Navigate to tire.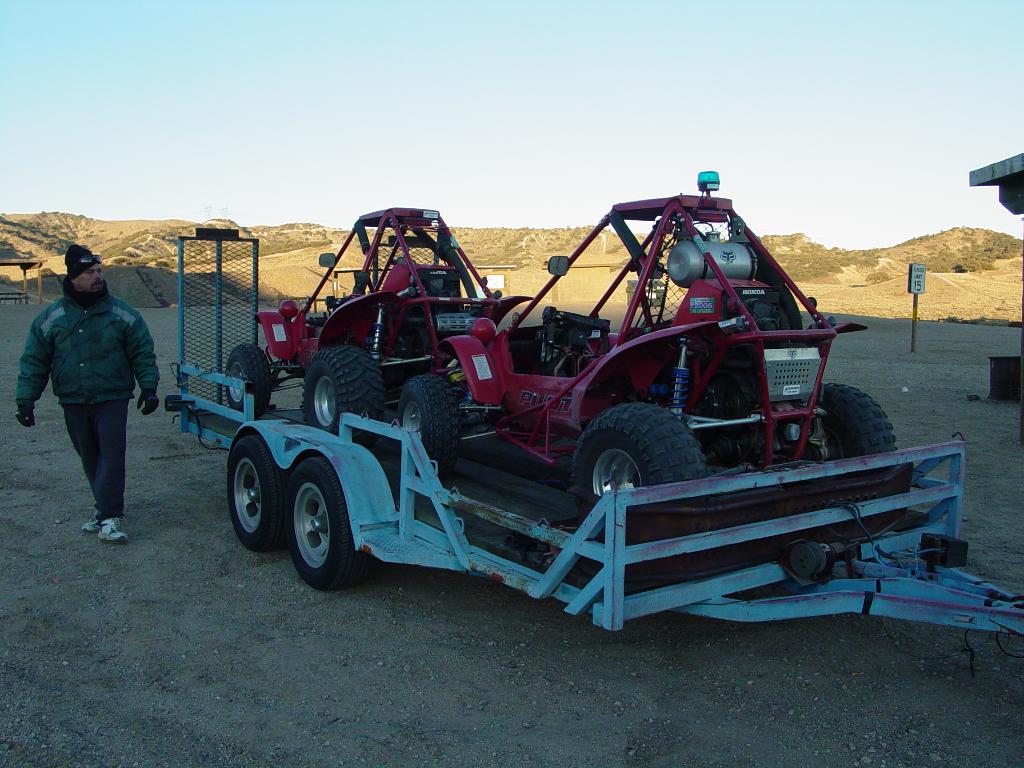
Navigation target: <bbox>393, 373, 455, 486</bbox>.
